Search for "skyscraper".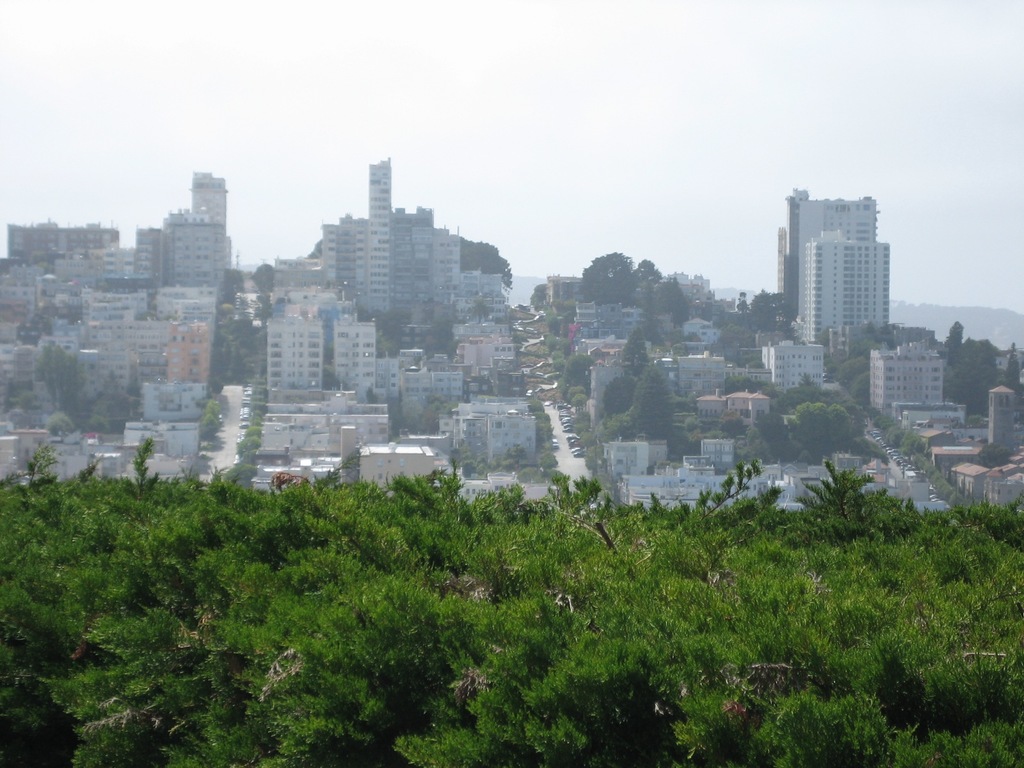
Found at box=[767, 183, 912, 366].
